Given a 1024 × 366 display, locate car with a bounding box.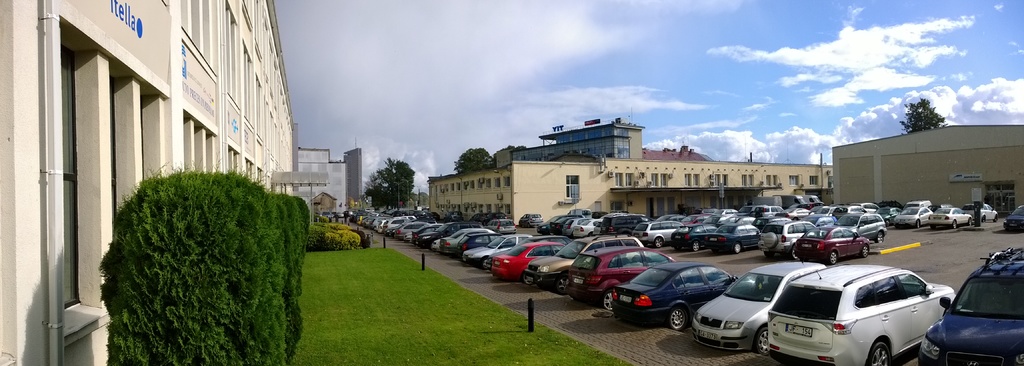
Located: pyautogui.locateOnScreen(1002, 205, 1023, 232).
